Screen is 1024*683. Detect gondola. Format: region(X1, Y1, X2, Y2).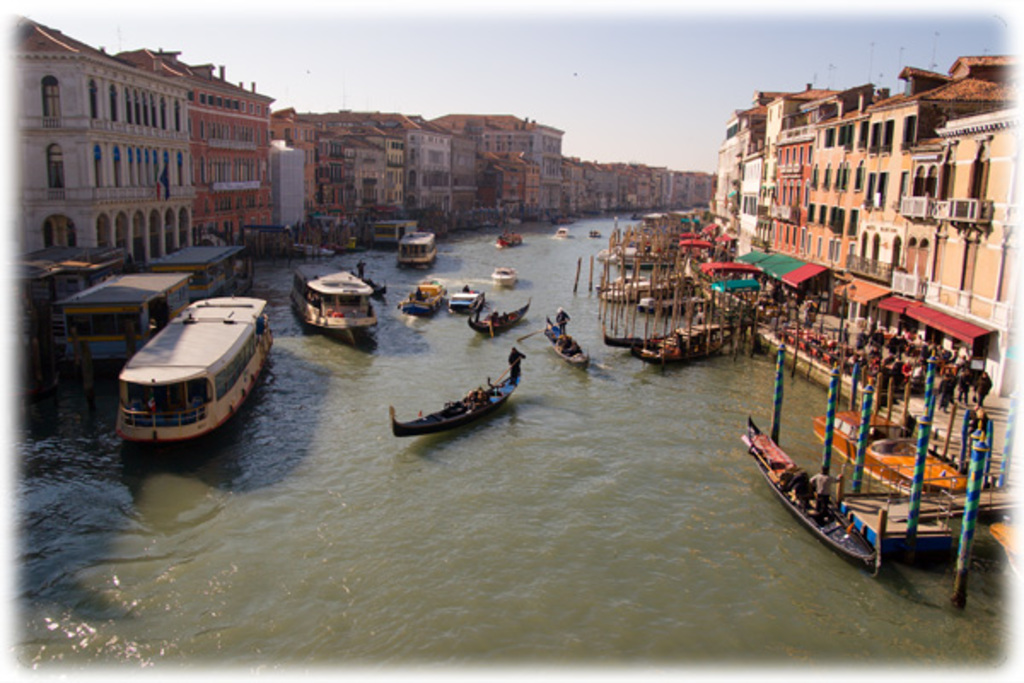
region(550, 213, 577, 231).
